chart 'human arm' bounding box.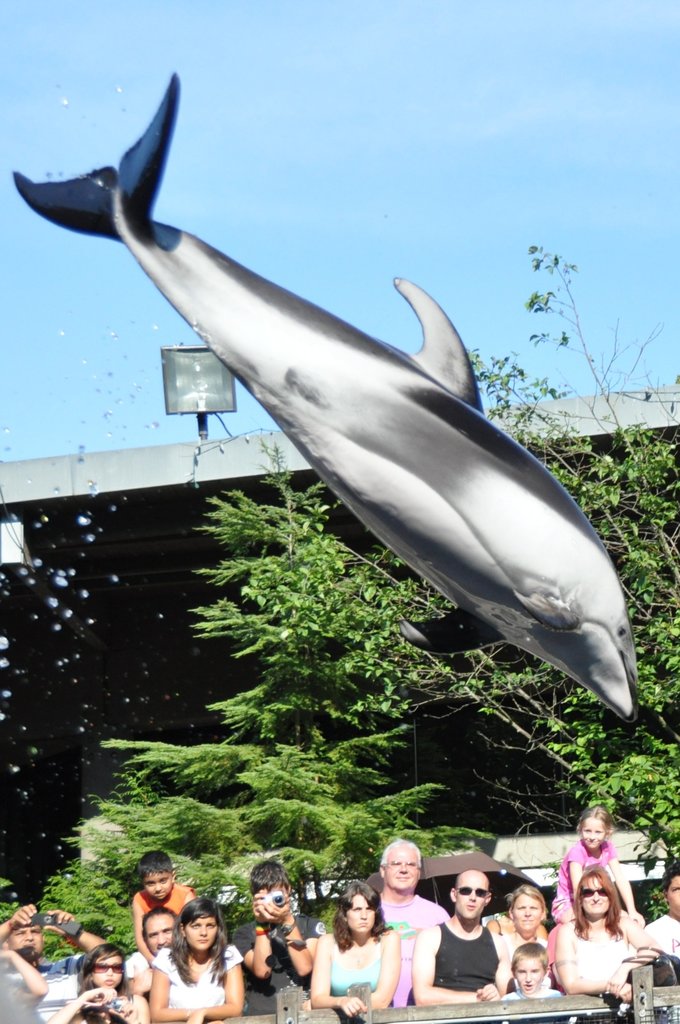
Charted: bbox=[120, 879, 163, 958].
